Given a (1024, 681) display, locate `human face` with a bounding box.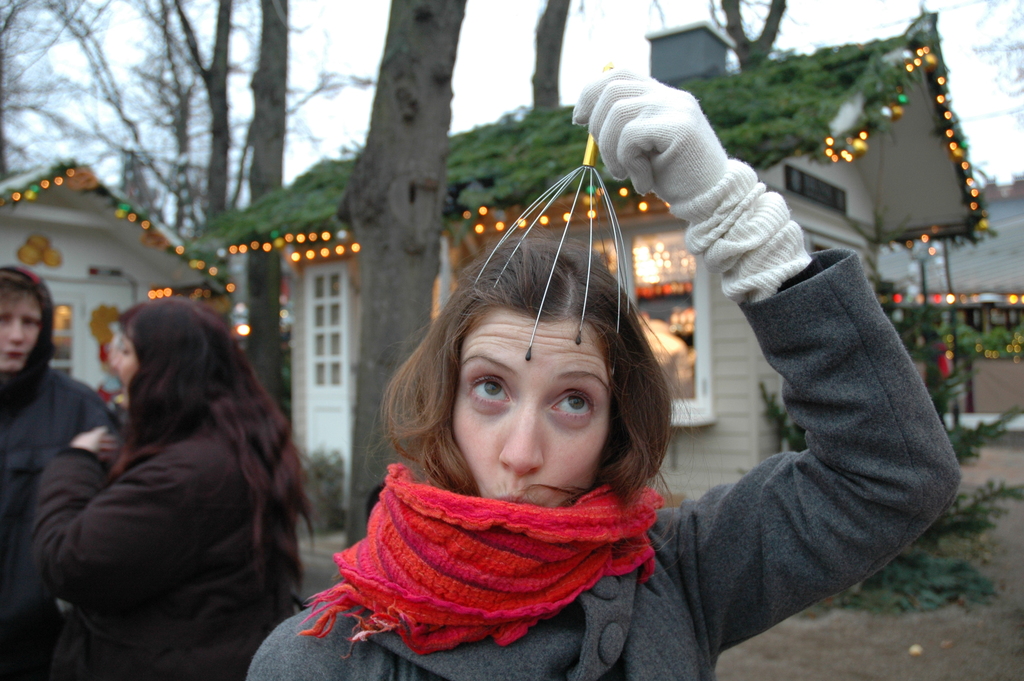
Located: bbox=[460, 325, 612, 513].
